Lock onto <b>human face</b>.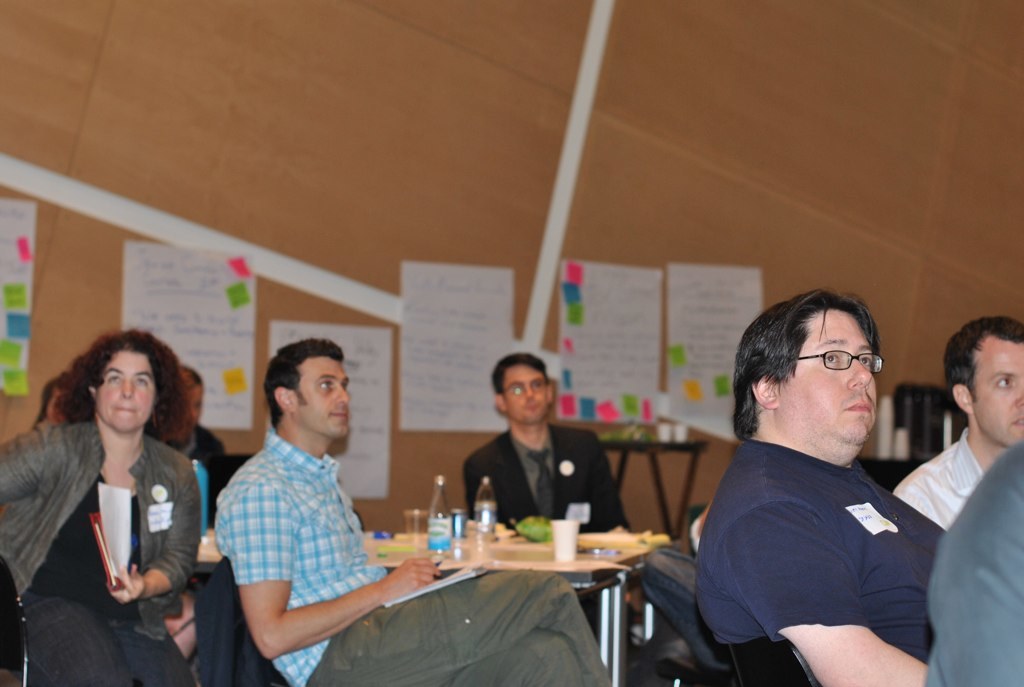
Locked: {"left": 95, "top": 351, "right": 155, "bottom": 434}.
